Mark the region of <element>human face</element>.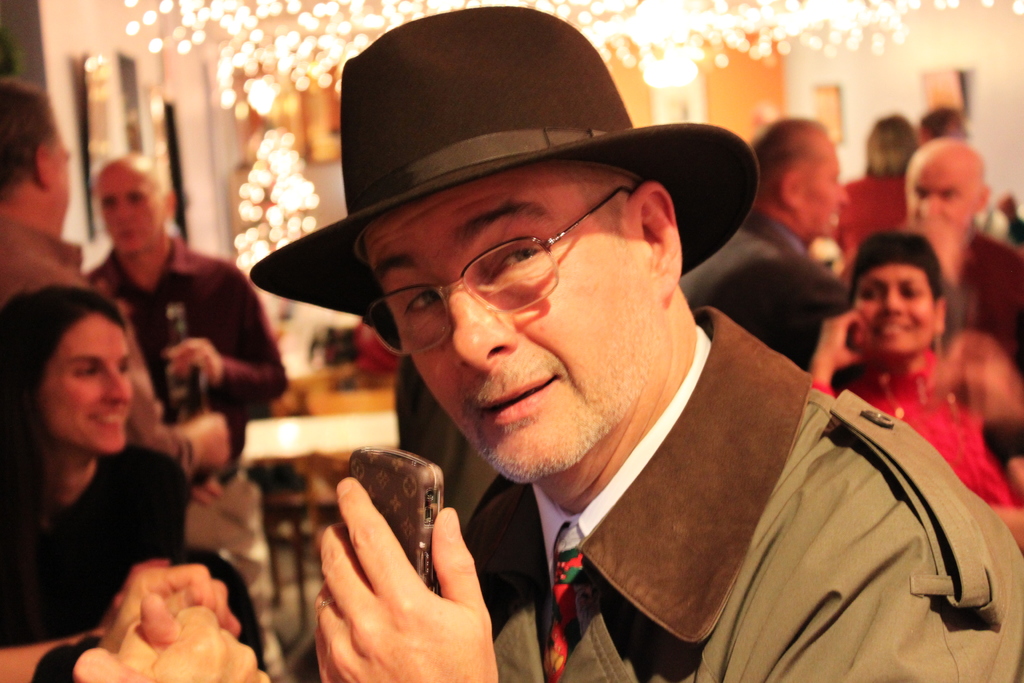
Region: x1=51, y1=129, x2=70, y2=241.
